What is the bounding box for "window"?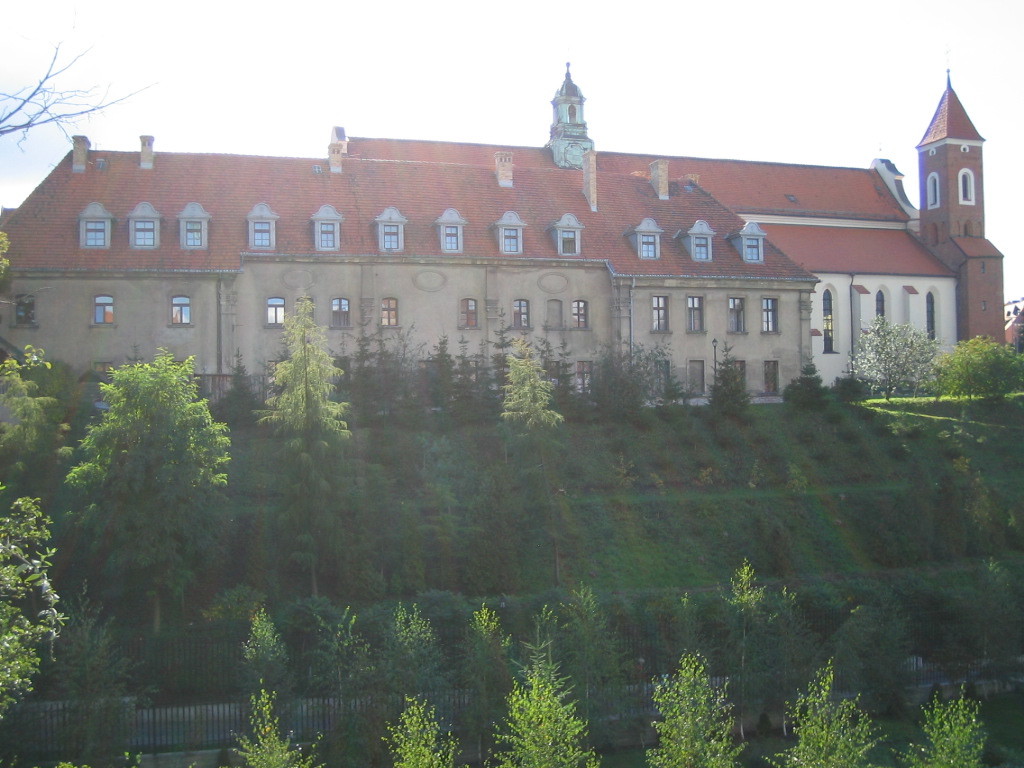
l=262, t=297, r=289, b=330.
